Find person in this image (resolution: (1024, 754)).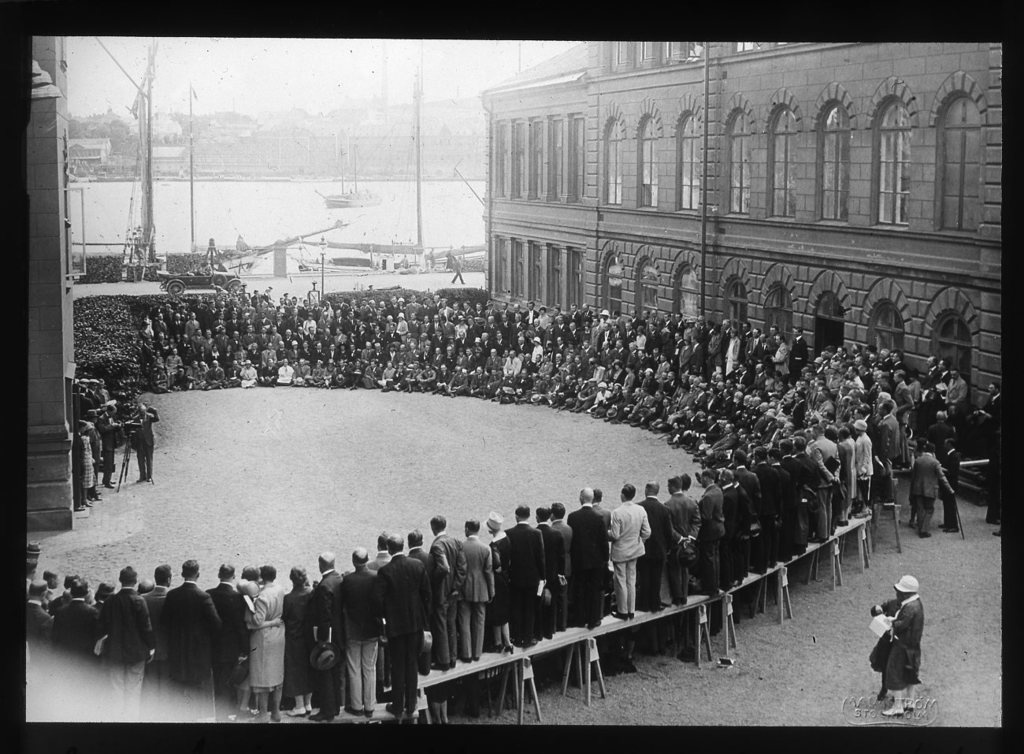
(left=879, top=563, right=938, bottom=713).
